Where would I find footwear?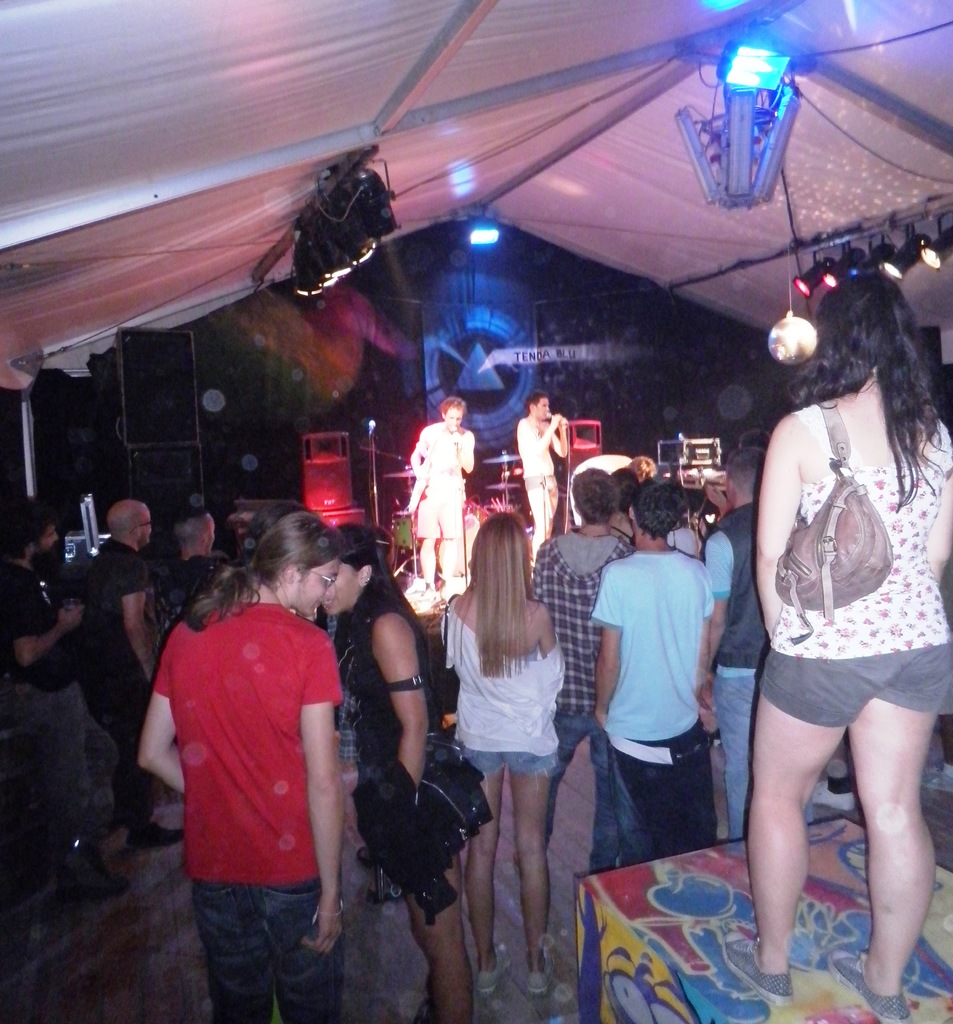
At x1=717 y1=923 x2=792 y2=1009.
